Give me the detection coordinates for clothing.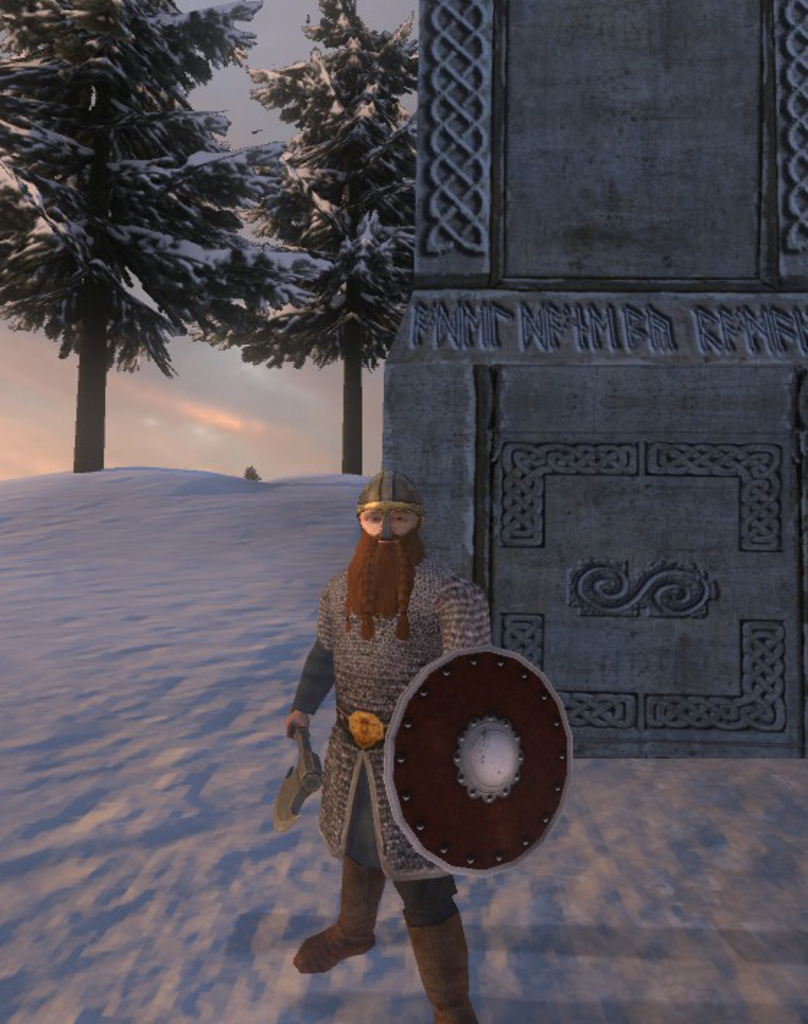
<region>335, 554, 492, 1015</region>.
